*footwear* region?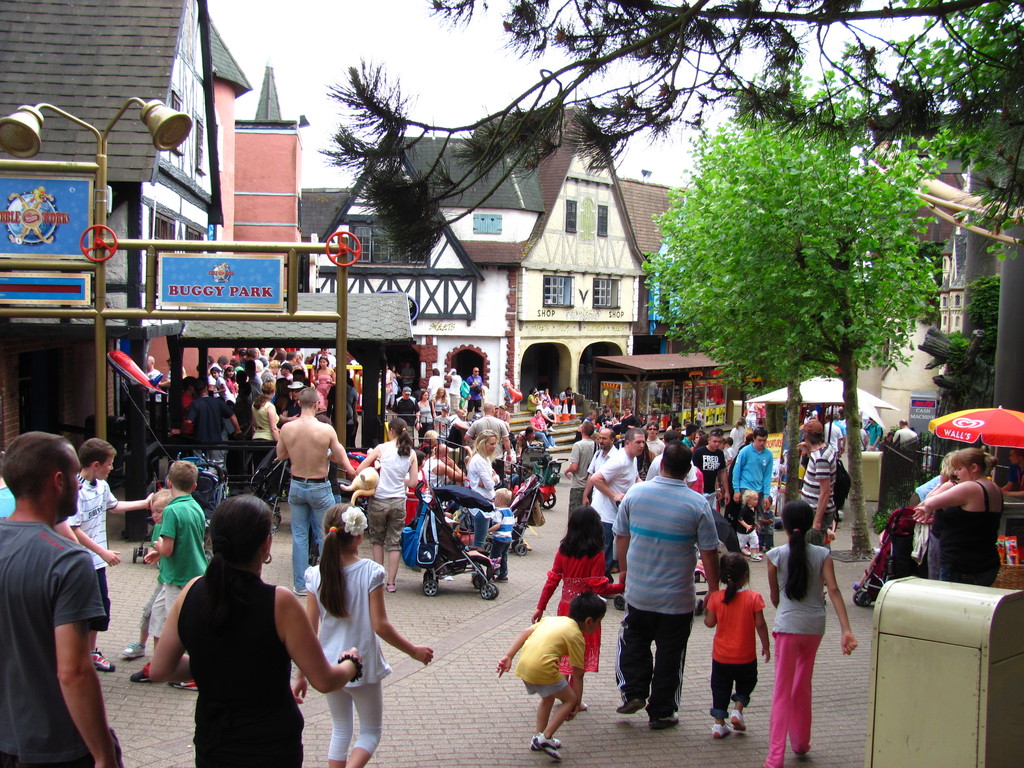
[616, 689, 650, 715]
